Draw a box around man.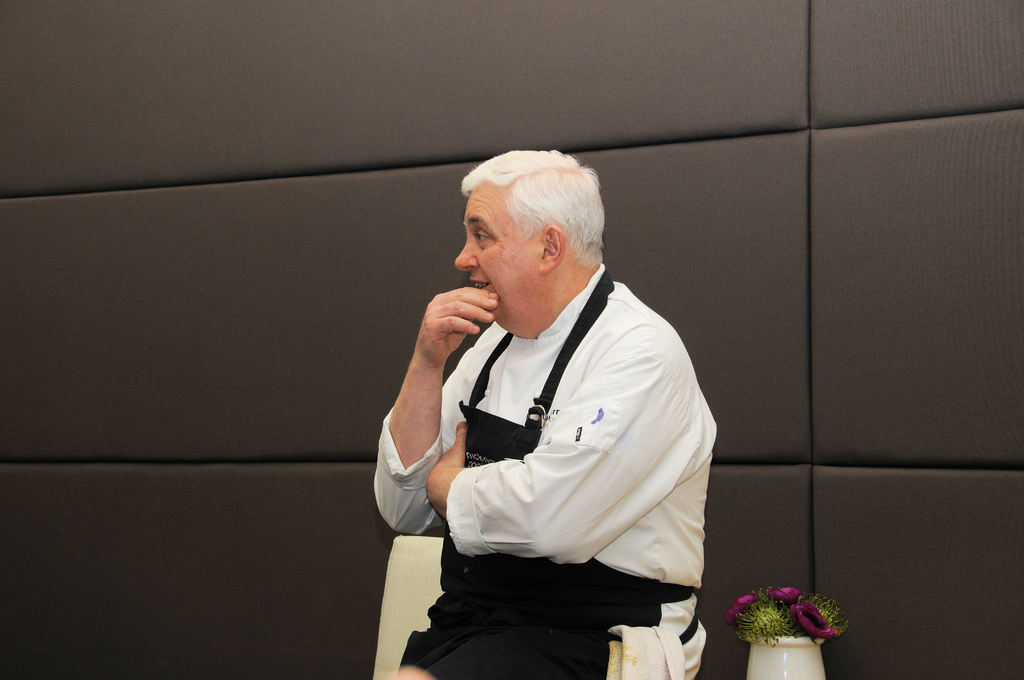
{"x1": 372, "y1": 147, "x2": 722, "y2": 679}.
